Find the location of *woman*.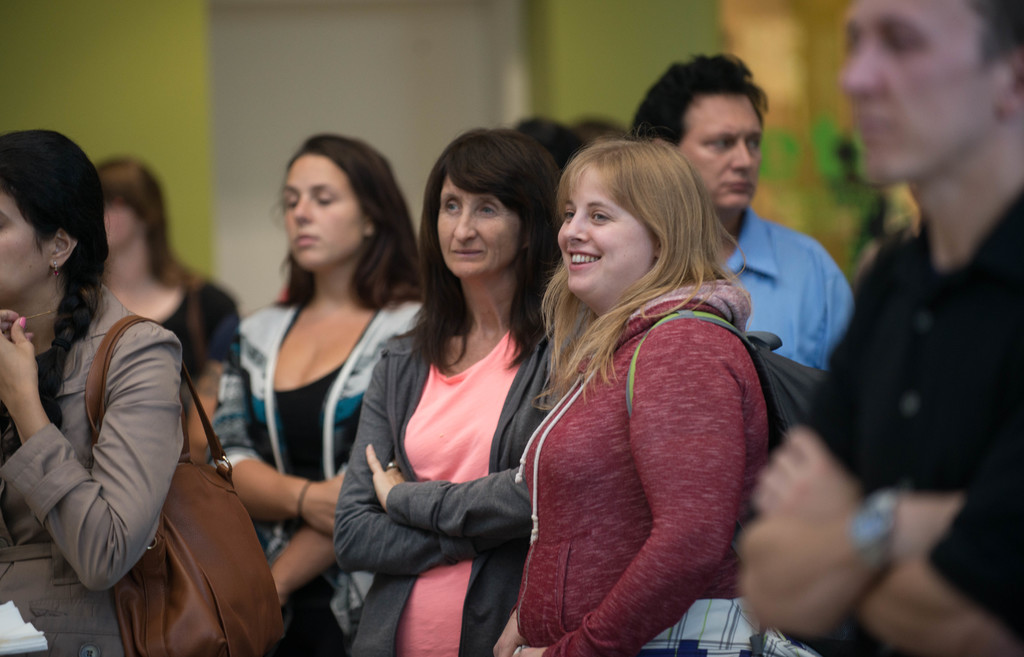
Location: <region>95, 149, 245, 457</region>.
